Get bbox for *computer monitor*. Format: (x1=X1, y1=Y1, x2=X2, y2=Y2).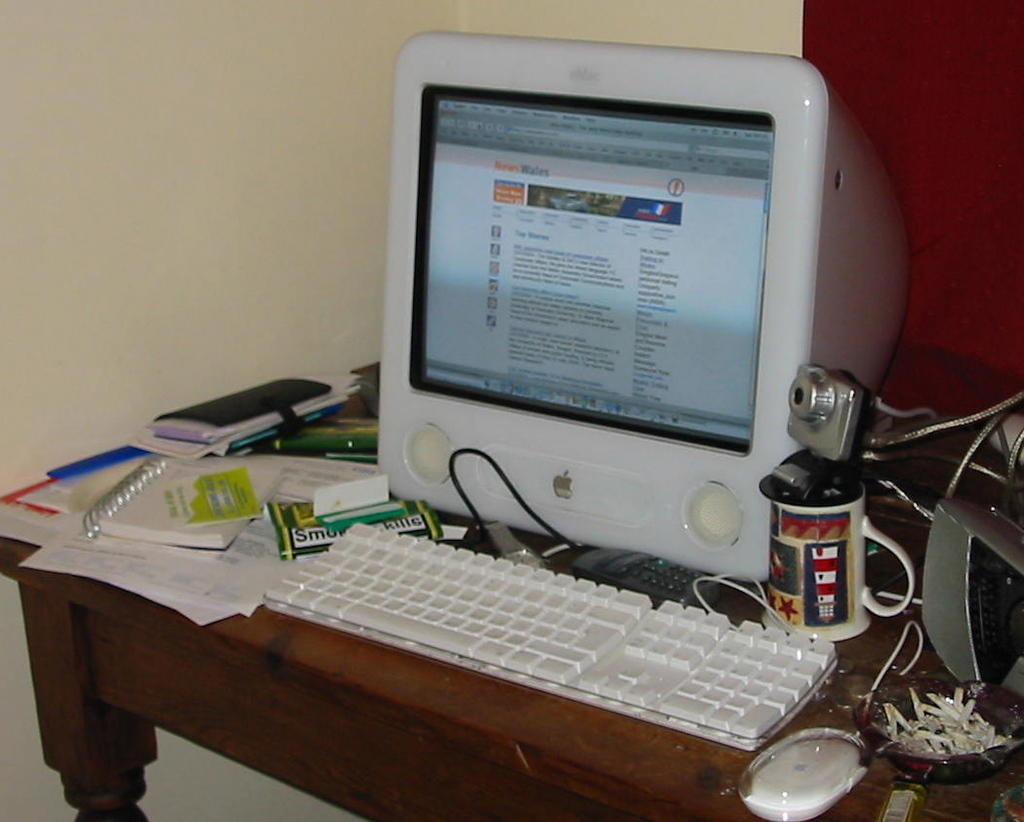
(x1=366, y1=40, x2=880, y2=631).
